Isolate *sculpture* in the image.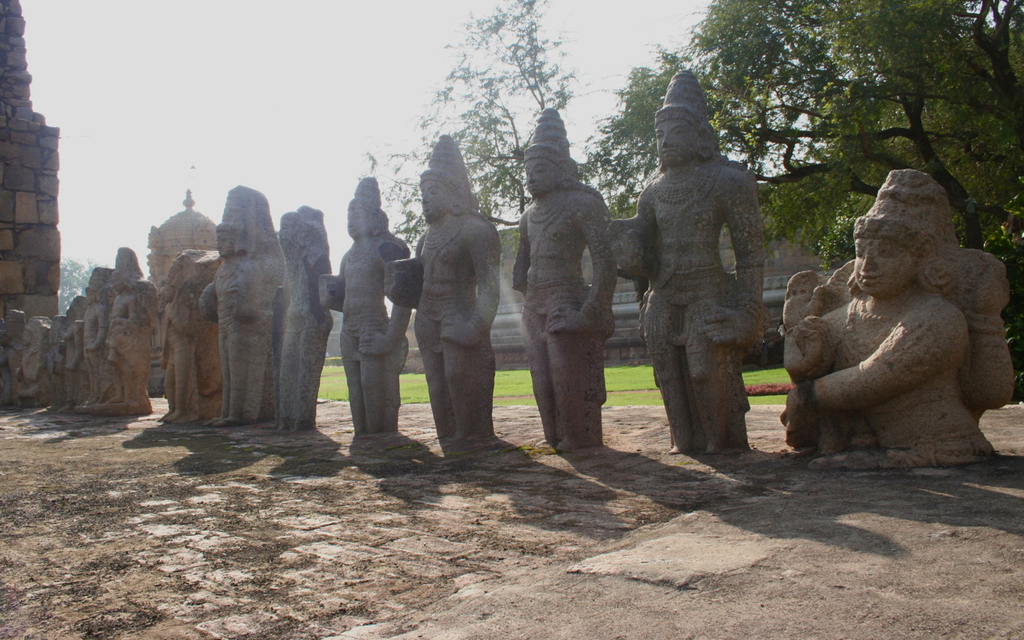
Isolated region: {"x1": 159, "y1": 246, "x2": 226, "y2": 423}.
